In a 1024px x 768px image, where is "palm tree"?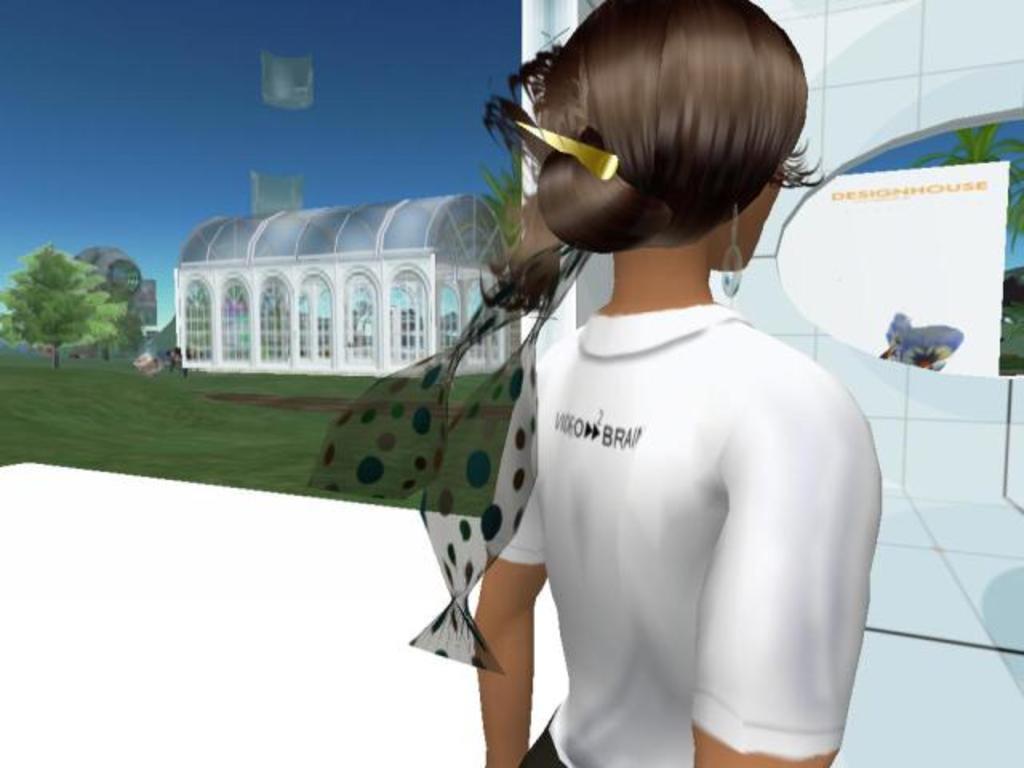
BBox(3, 245, 109, 395).
